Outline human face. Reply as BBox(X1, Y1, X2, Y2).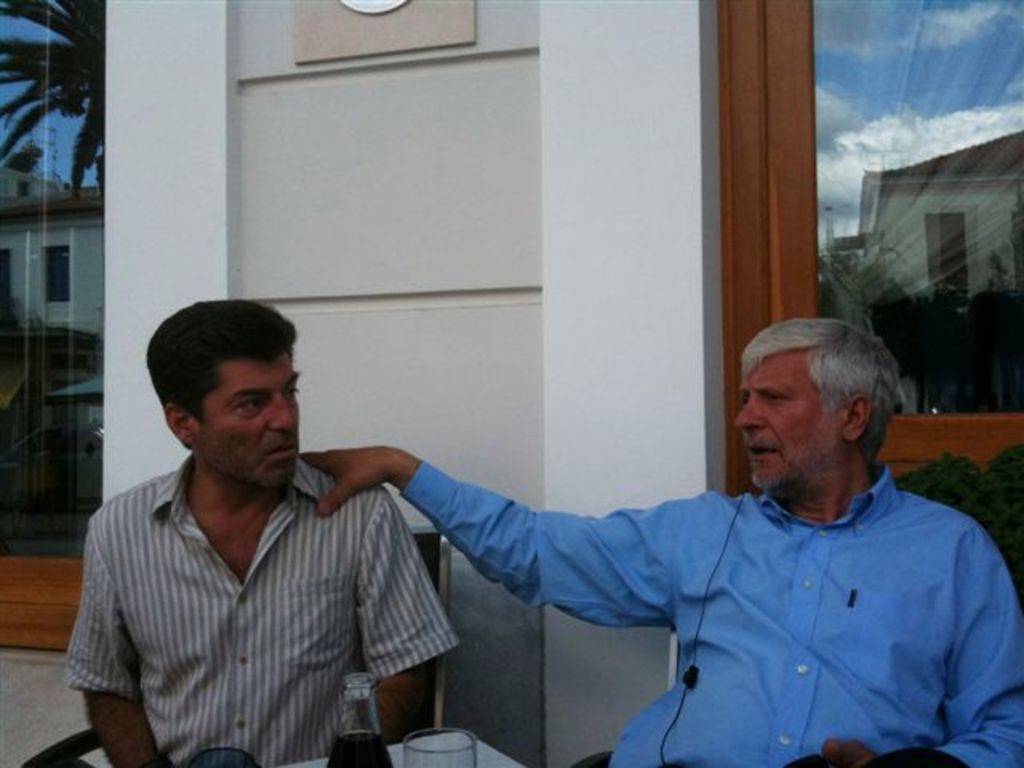
BBox(198, 354, 301, 494).
